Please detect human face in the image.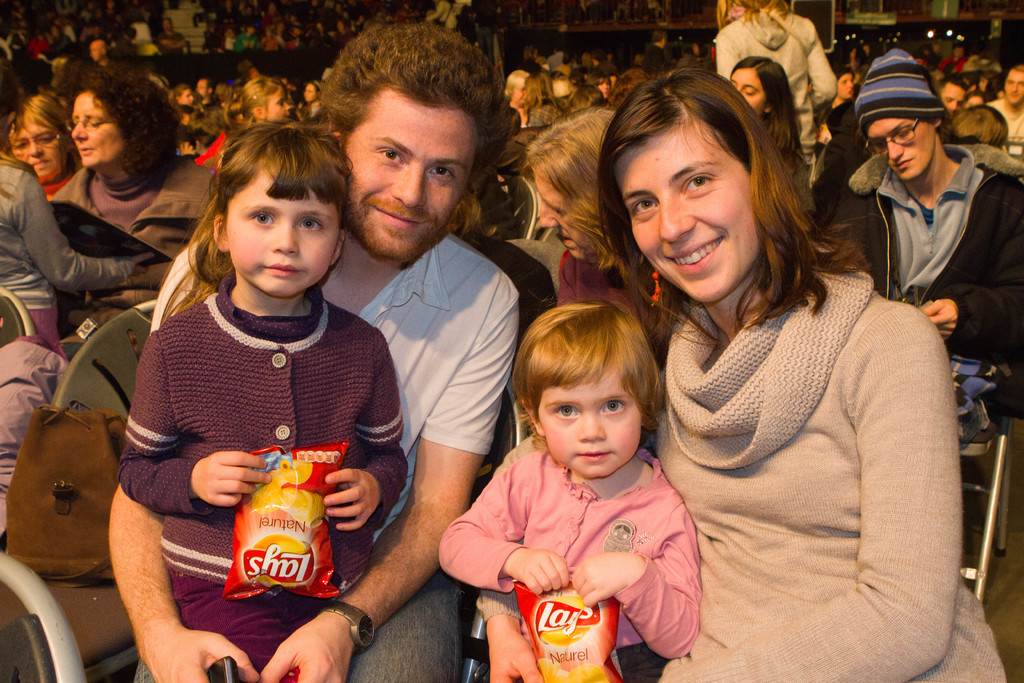
box=[865, 117, 931, 183].
